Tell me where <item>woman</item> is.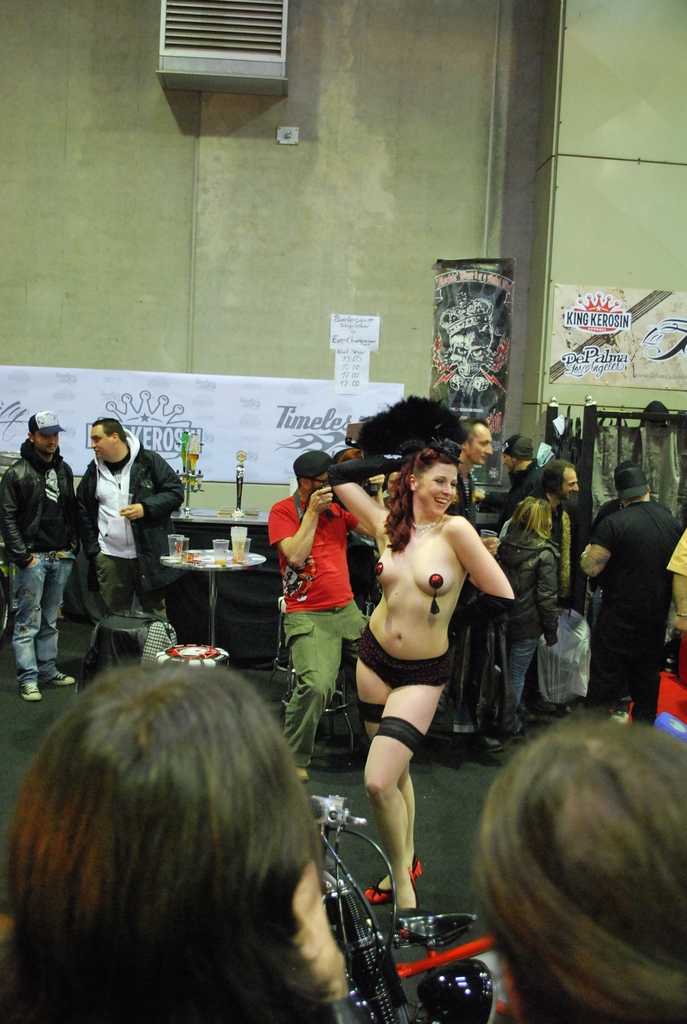
<item>woman</item> is at <box>472,714,686,1023</box>.
